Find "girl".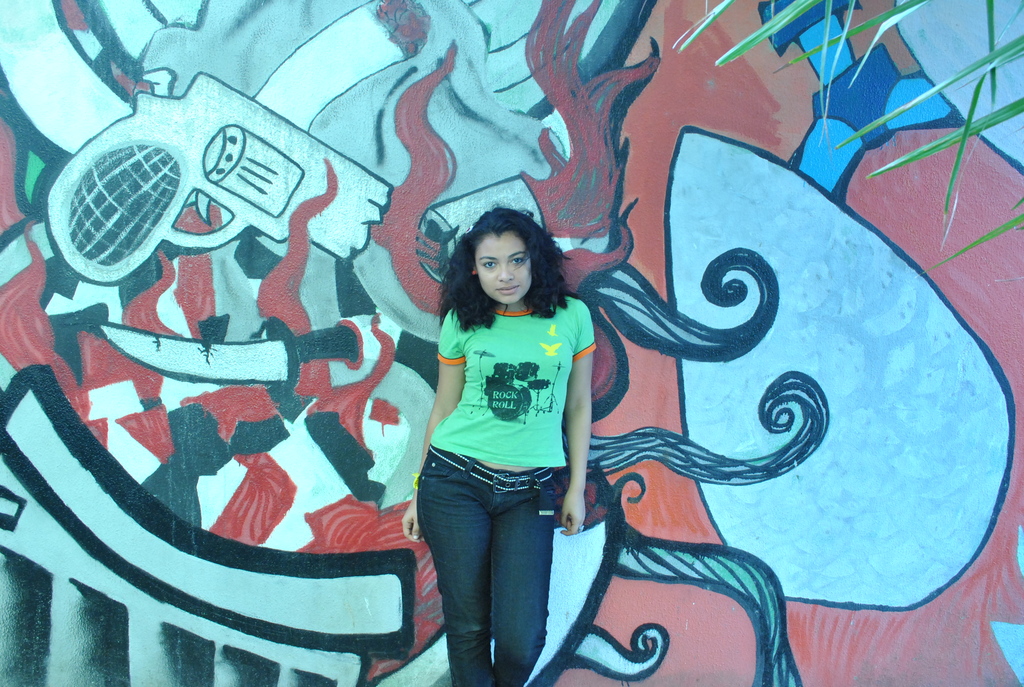
detection(399, 198, 597, 686).
